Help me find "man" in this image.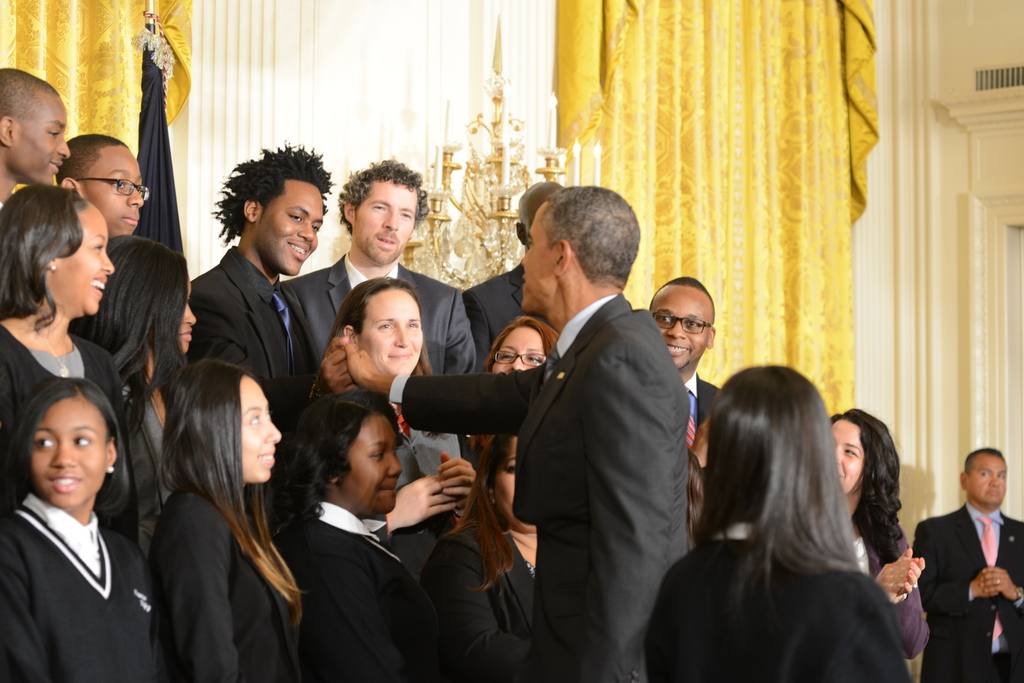
Found it: <box>0,67,70,214</box>.
